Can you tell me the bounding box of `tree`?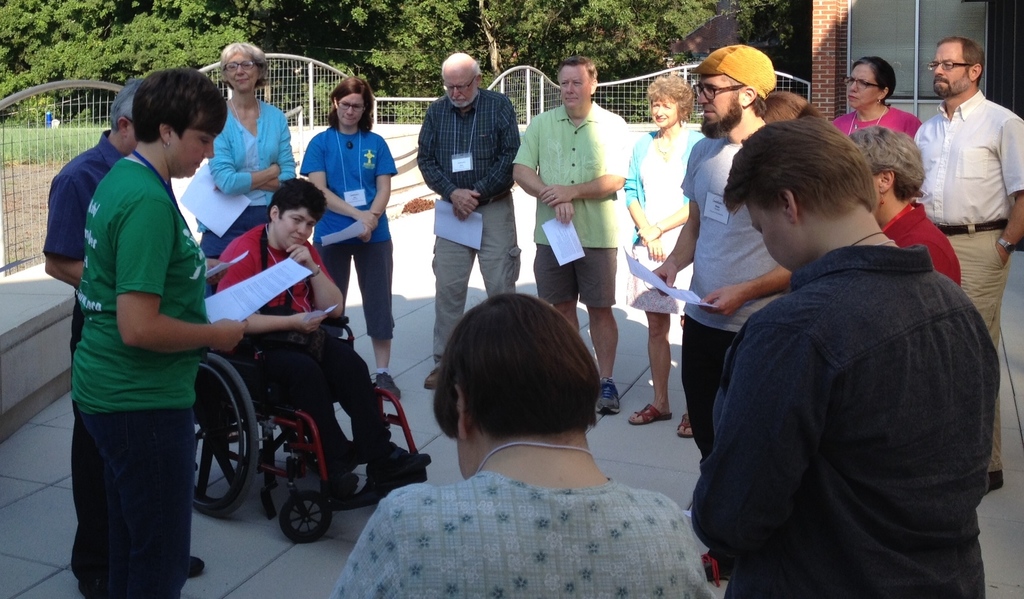
select_region(474, 0, 515, 75).
